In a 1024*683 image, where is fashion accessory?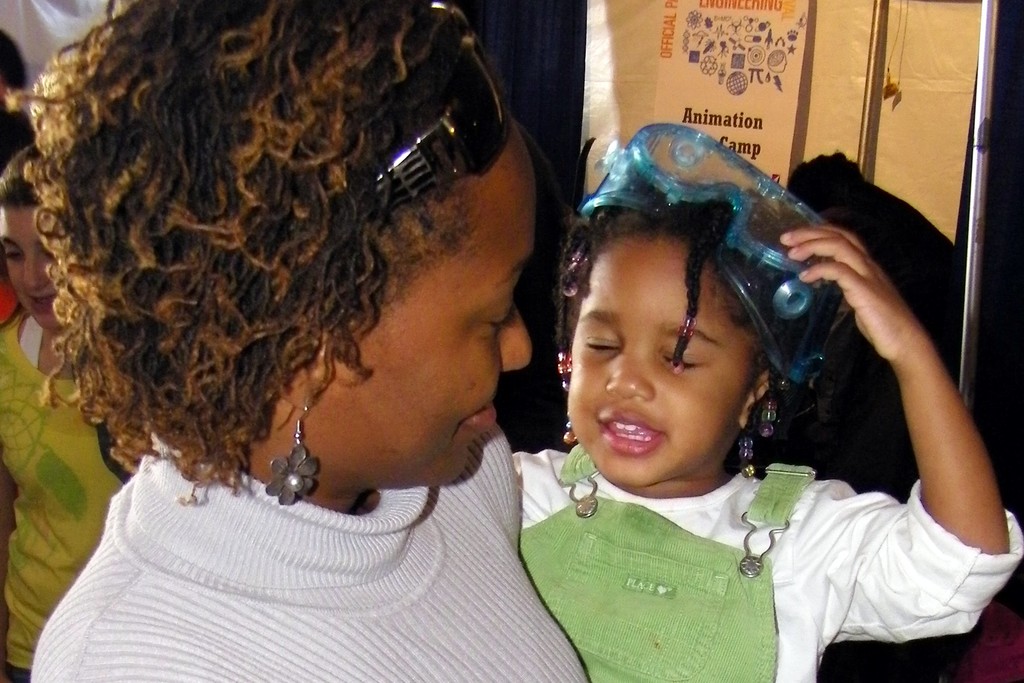
left=672, top=360, right=685, bottom=377.
